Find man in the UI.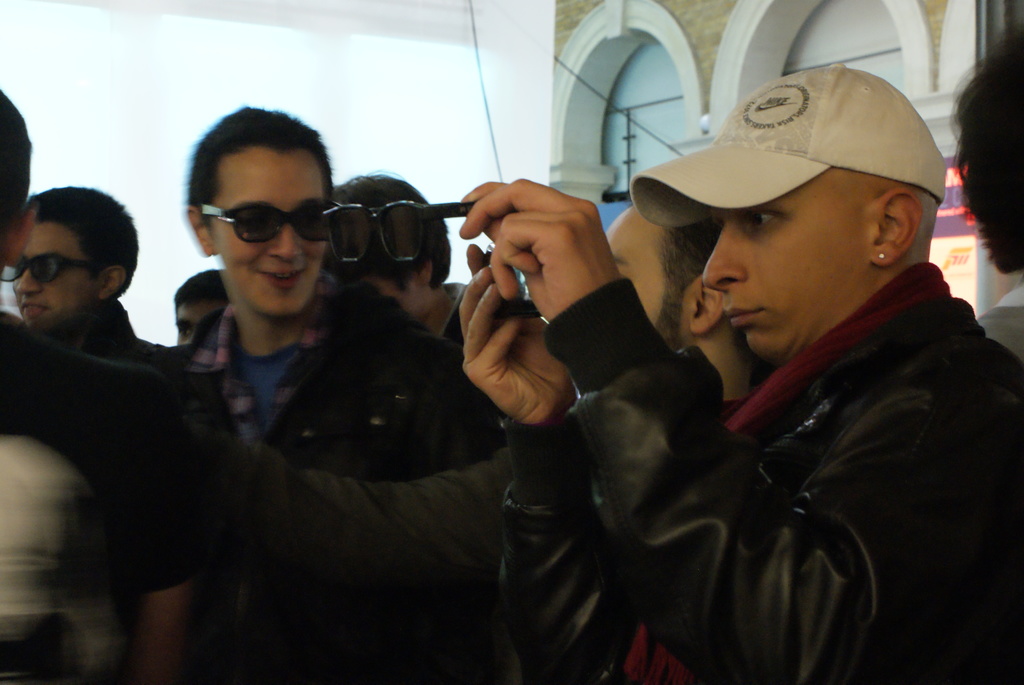
UI element at [609, 201, 776, 402].
